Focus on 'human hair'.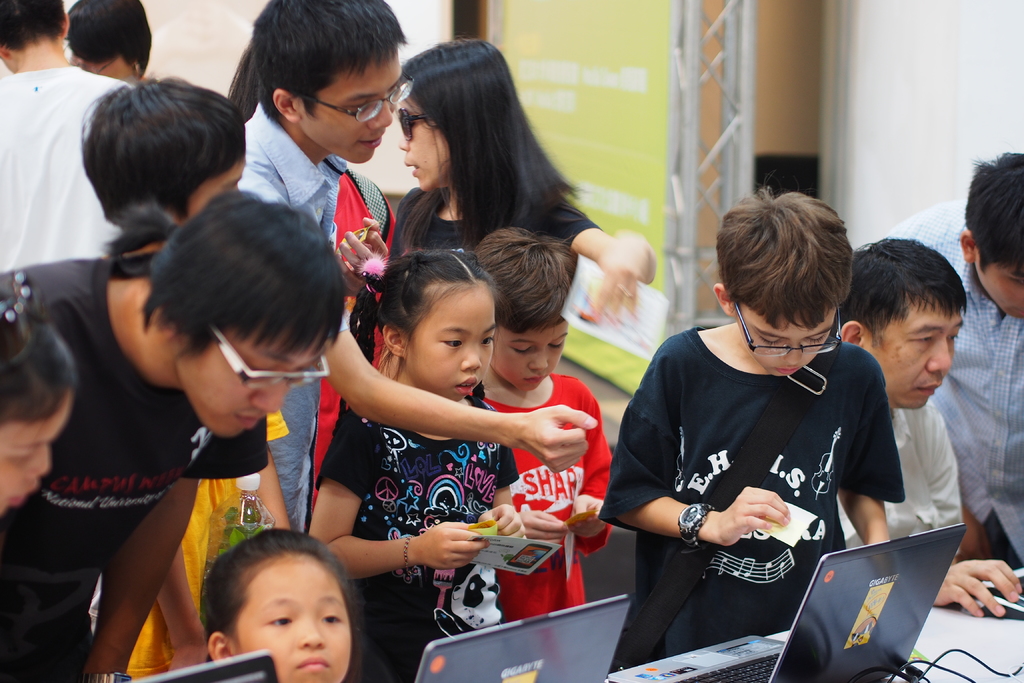
Focused at crop(194, 535, 366, 668).
